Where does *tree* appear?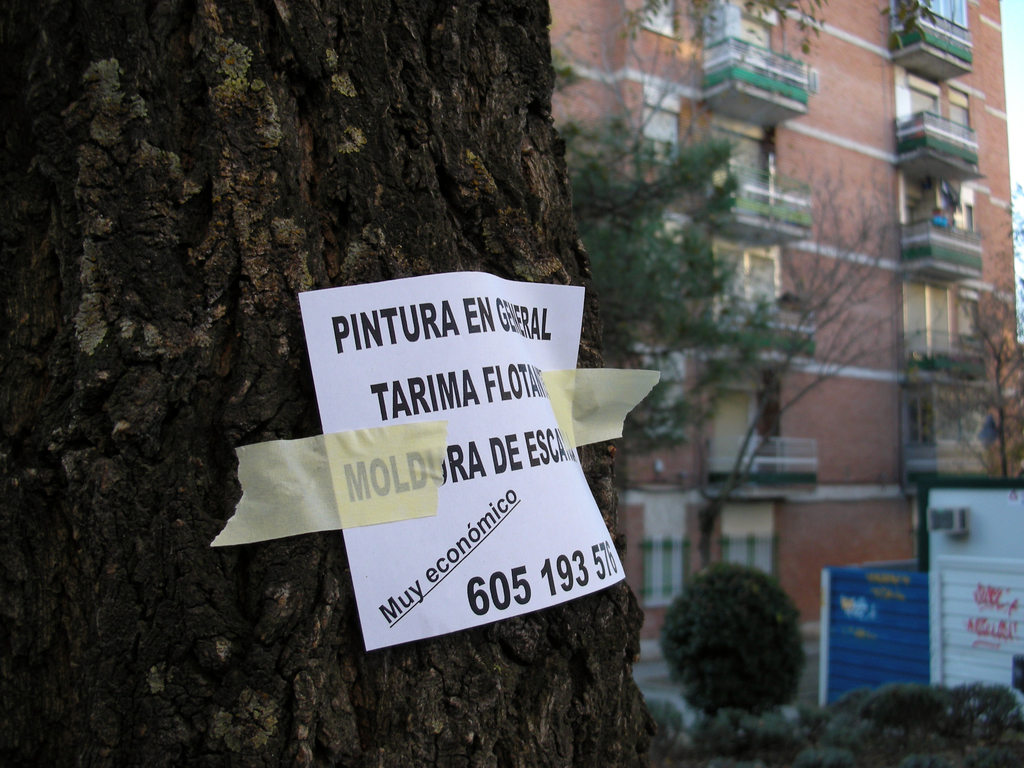
Appears at (665,171,928,568).
